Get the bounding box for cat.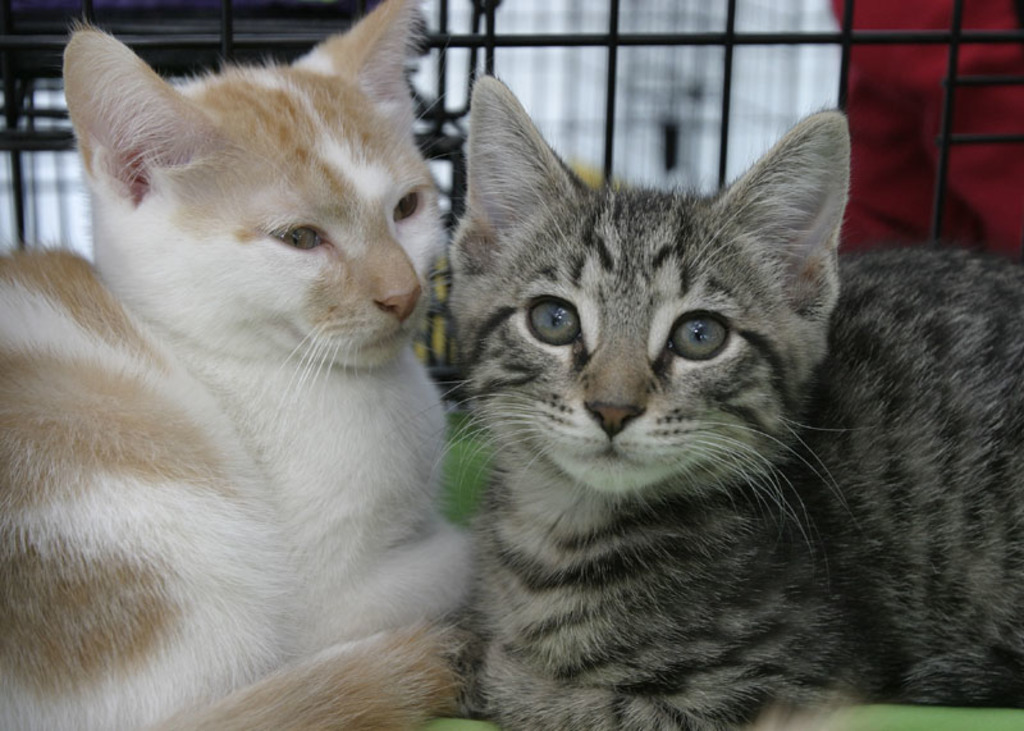
region(0, 0, 476, 730).
